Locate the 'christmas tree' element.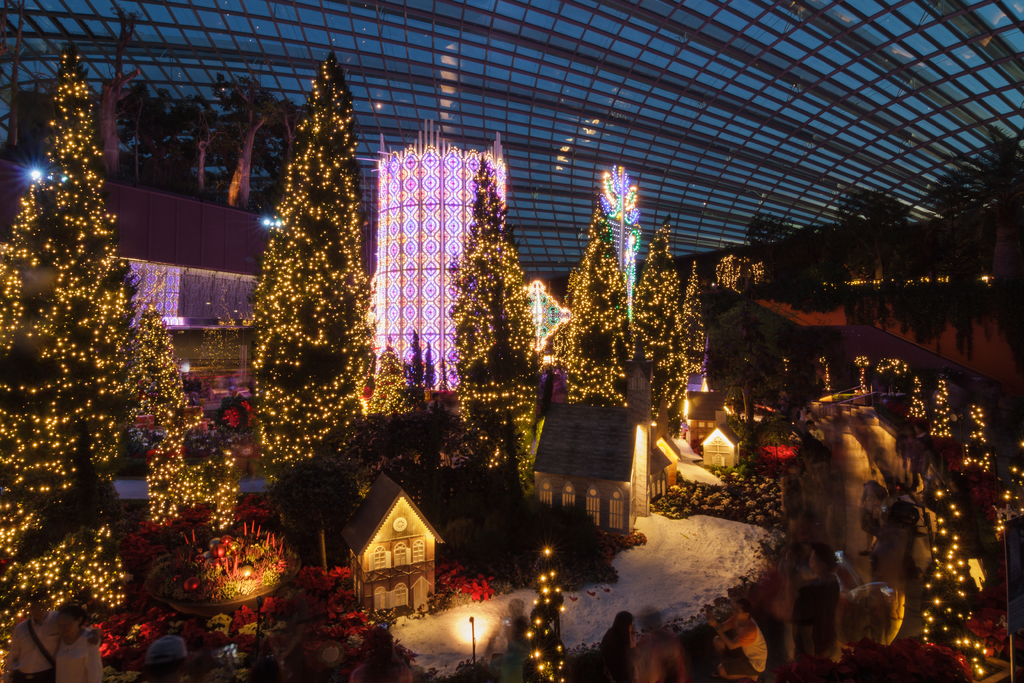
Element bbox: [225, 58, 382, 527].
